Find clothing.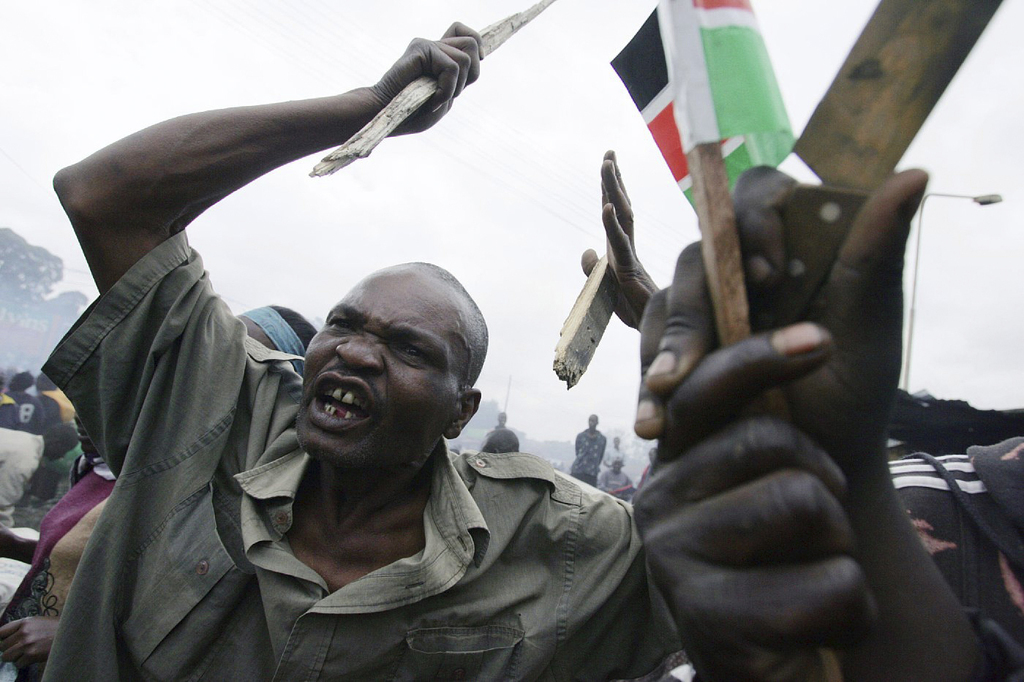
locate(571, 427, 608, 488).
